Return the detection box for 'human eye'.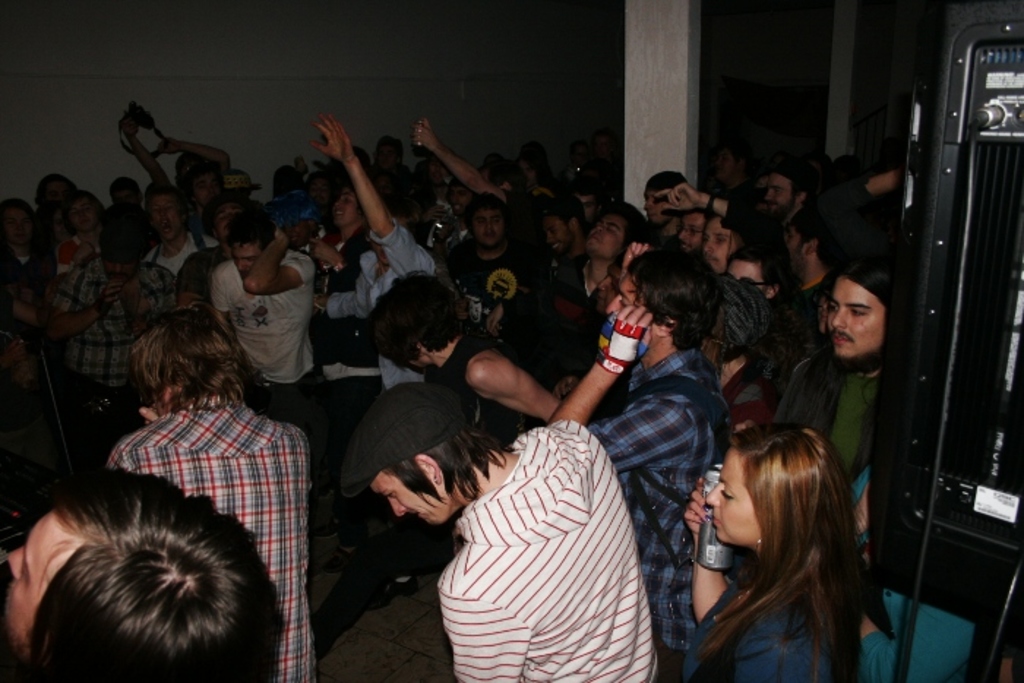
bbox=[708, 235, 726, 241].
